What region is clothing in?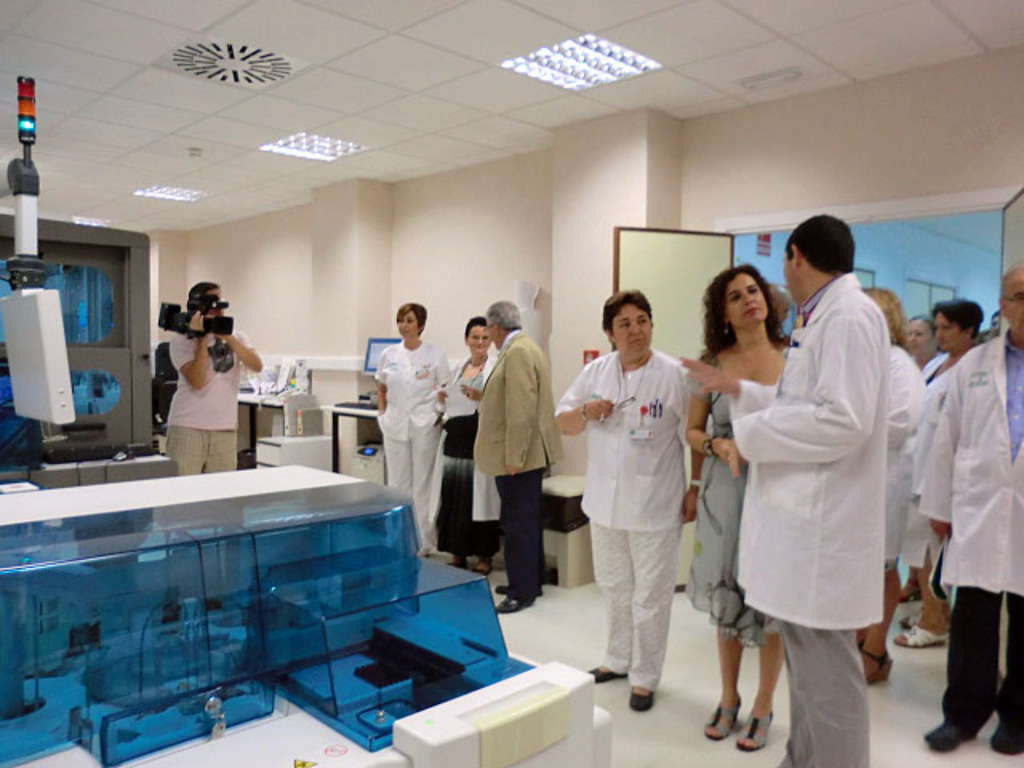
{"left": 571, "top": 310, "right": 704, "bottom": 698}.
